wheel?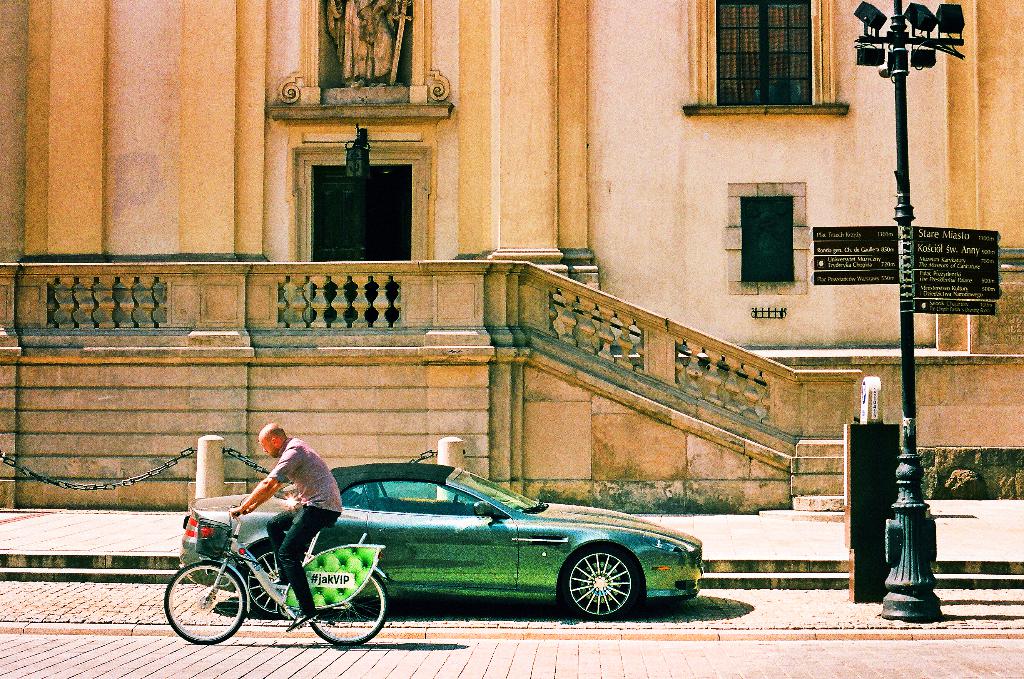
detection(164, 561, 249, 642)
